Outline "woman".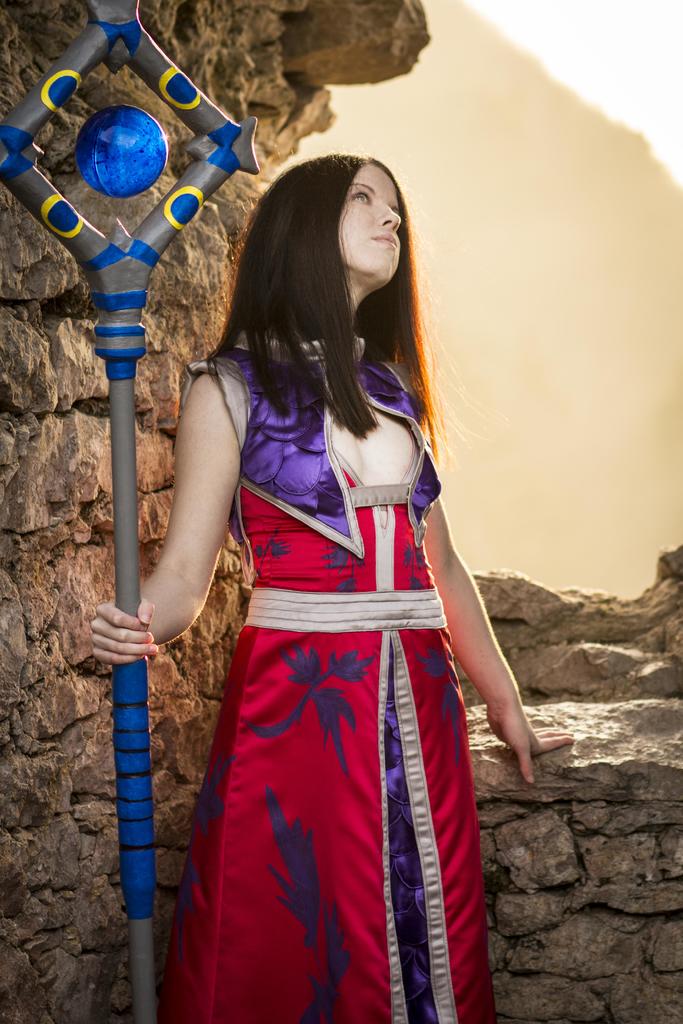
Outline: x1=129 y1=127 x2=536 y2=1023.
